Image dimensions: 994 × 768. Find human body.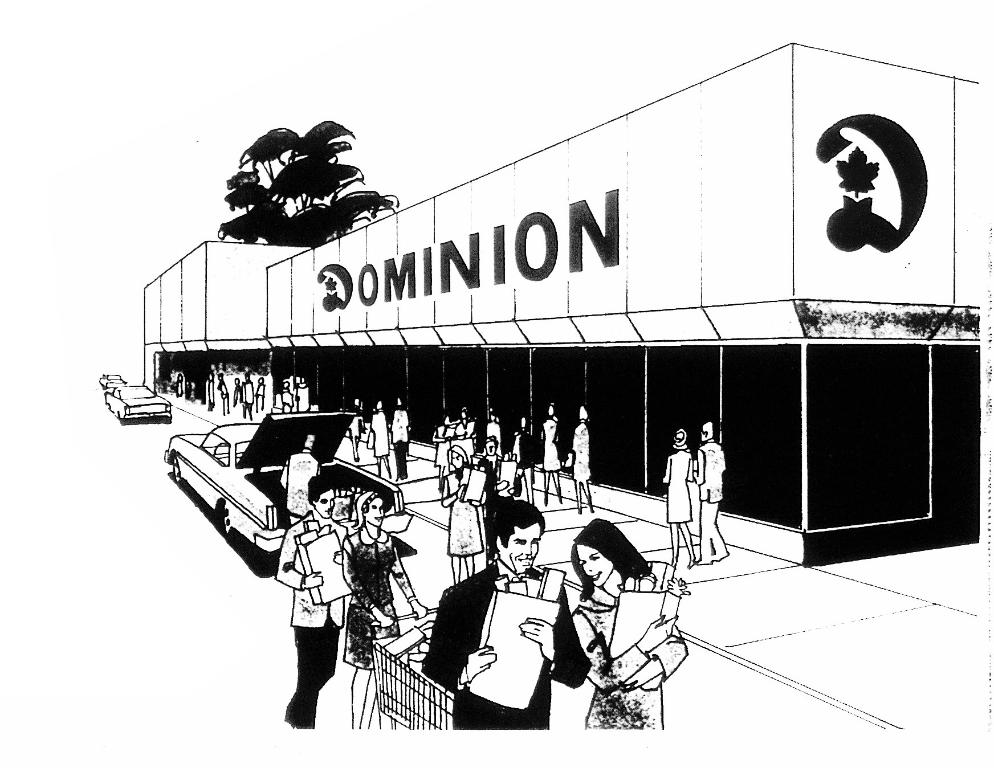
342, 488, 426, 734.
